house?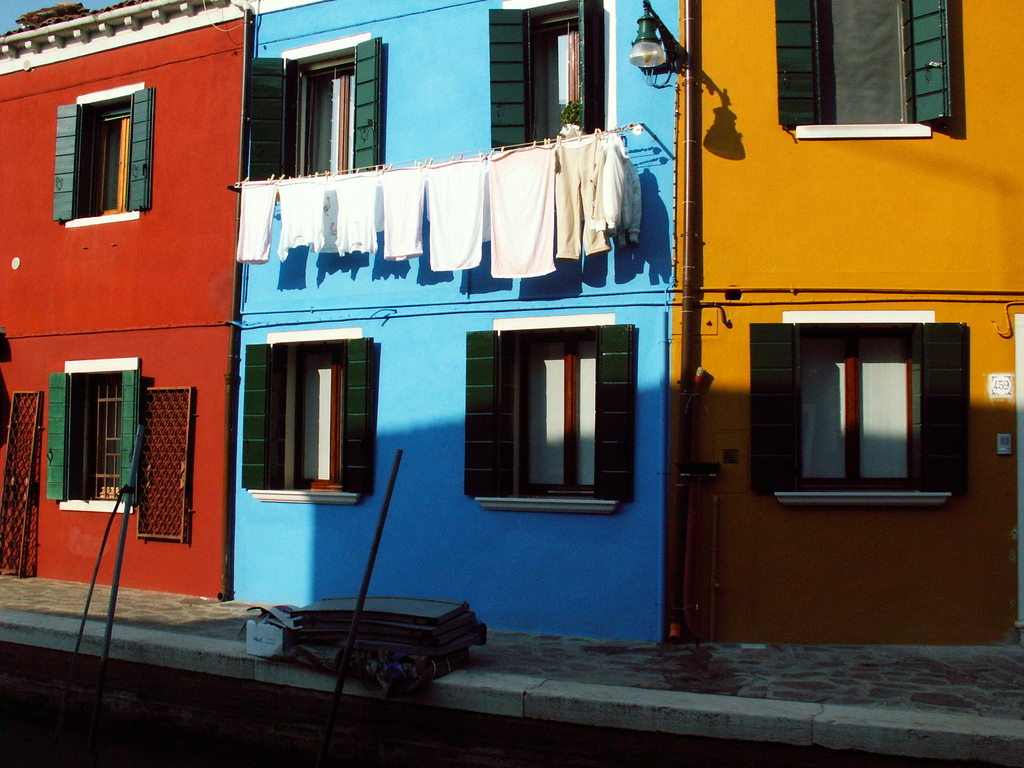
locate(672, 0, 1023, 632)
